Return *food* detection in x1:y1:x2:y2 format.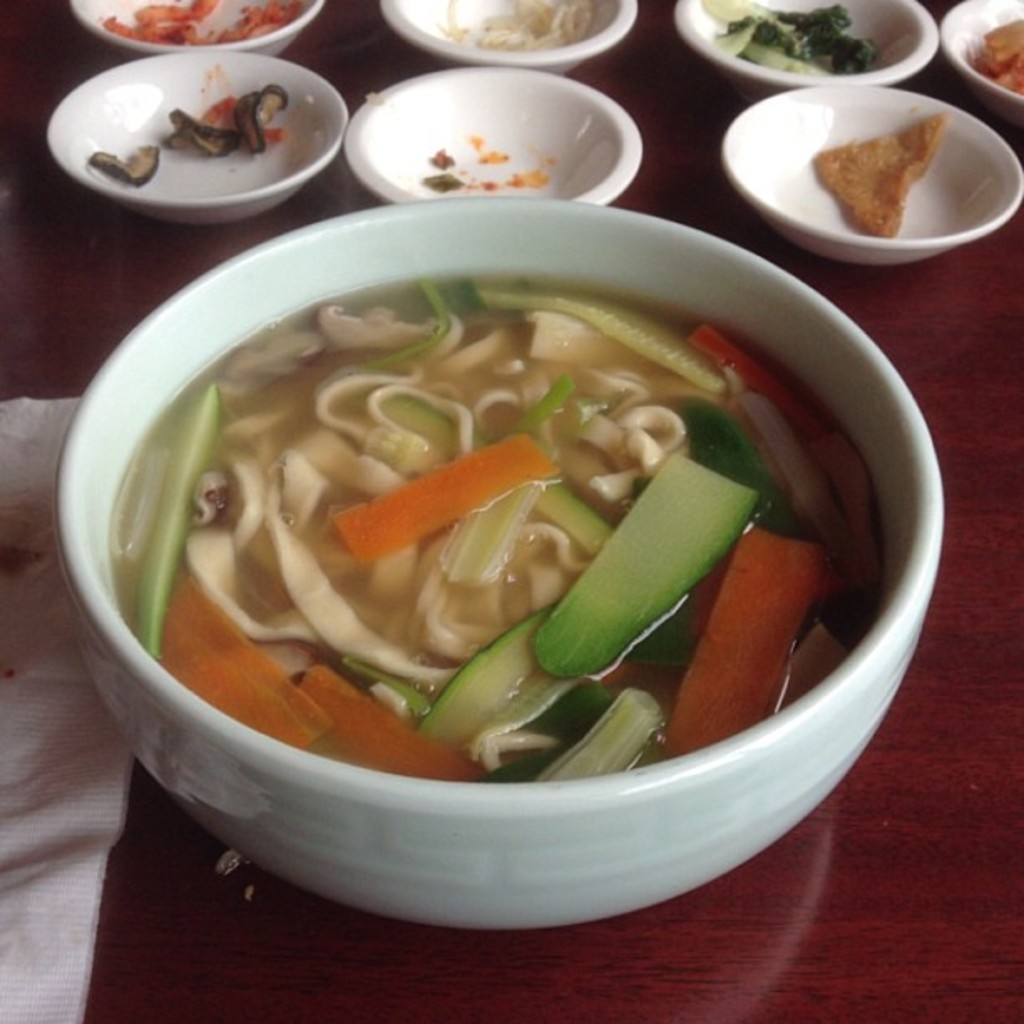
813:109:952:239.
